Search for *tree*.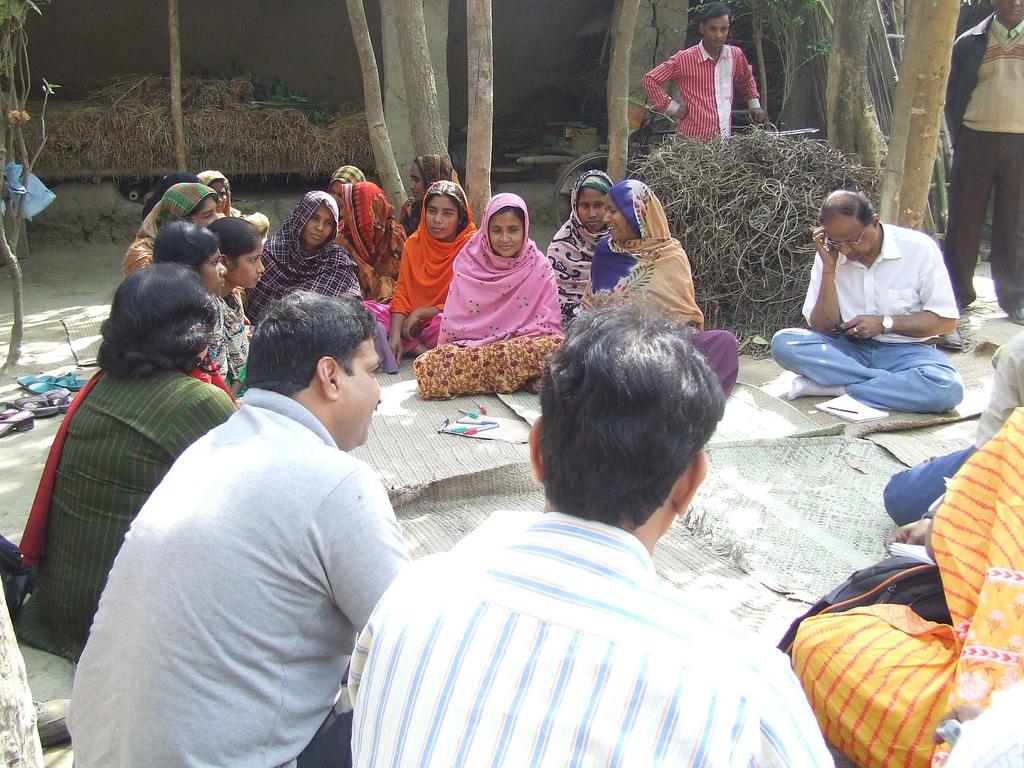
Found at x1=344, y1=0, x2=410, y2=225.
